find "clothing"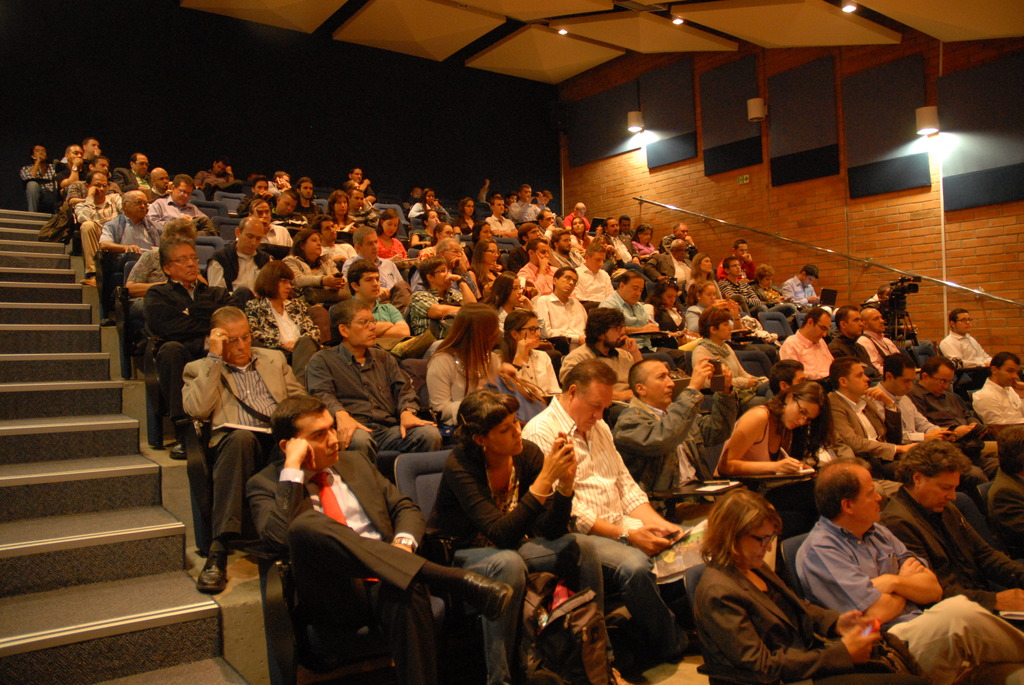
[left=691, top=344, right=753, bottom=386]
